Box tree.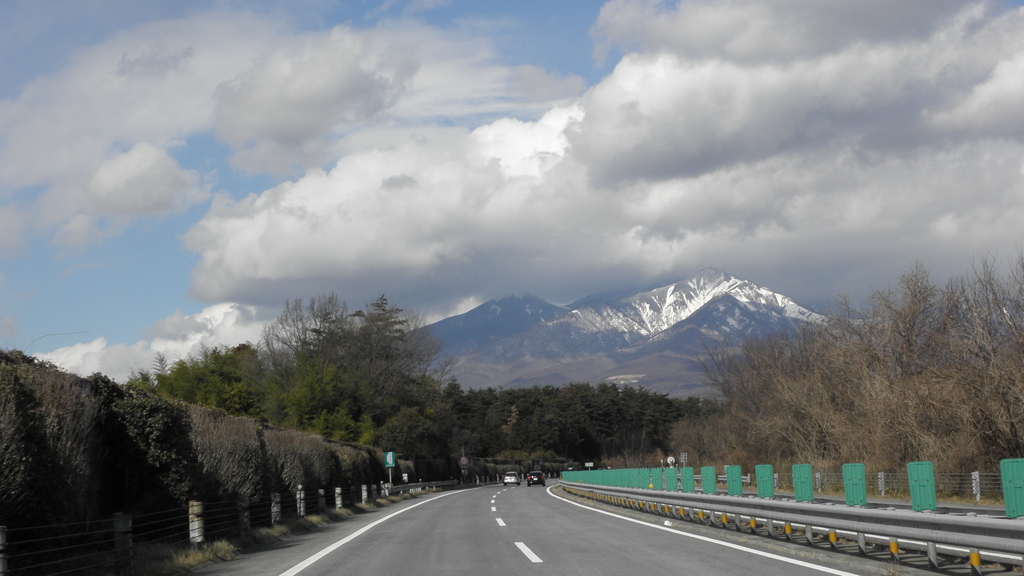
<box>221,280,470,471</box>.
